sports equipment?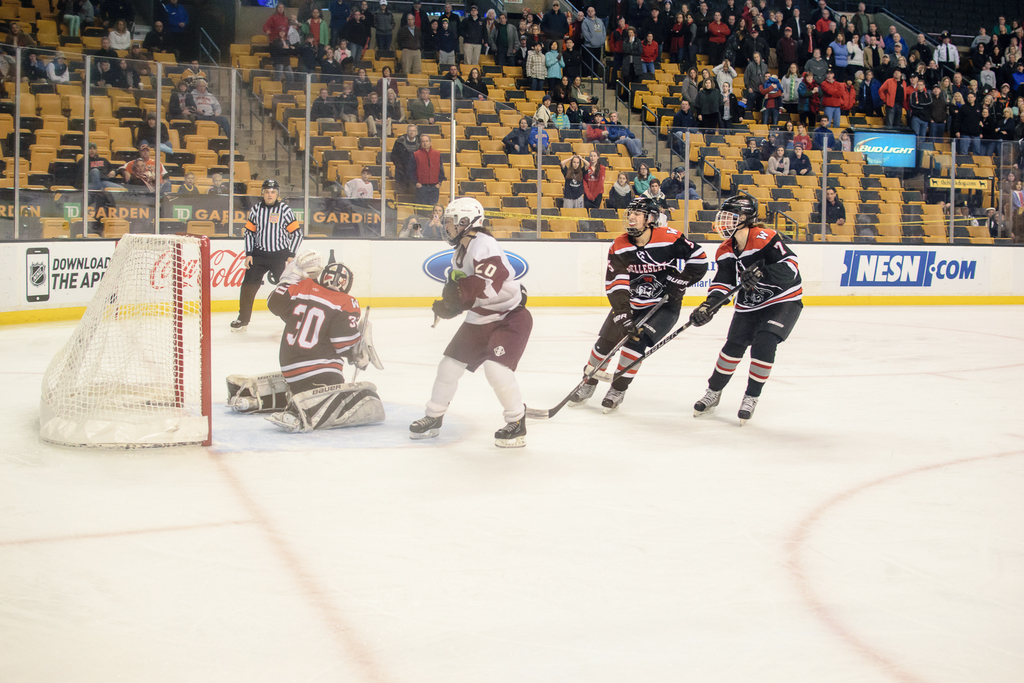
[left=664, top=271, right=693, bottom=305]
